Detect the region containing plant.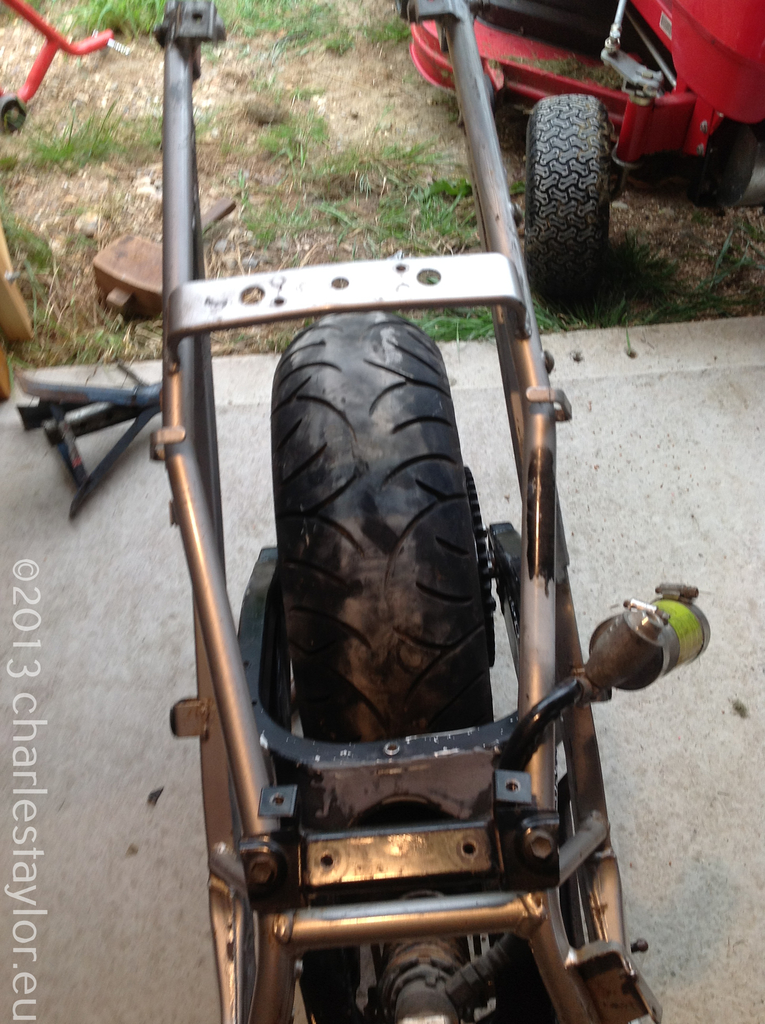
detection(565, 232, 751, 330).
